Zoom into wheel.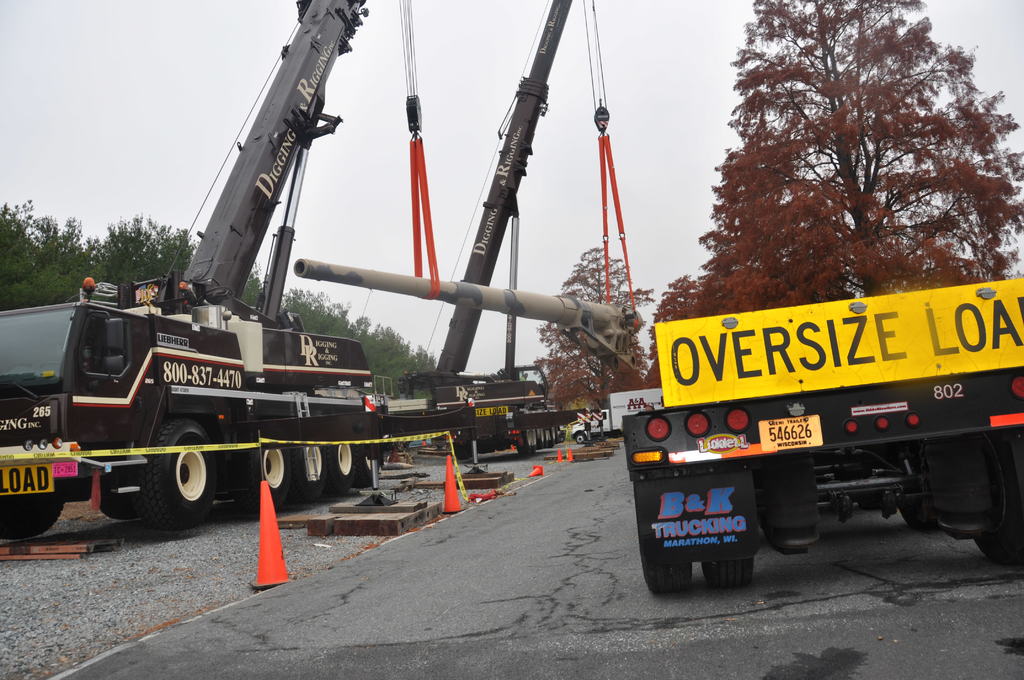
Zoom target: bbox=[136, 431, 209, 526].
